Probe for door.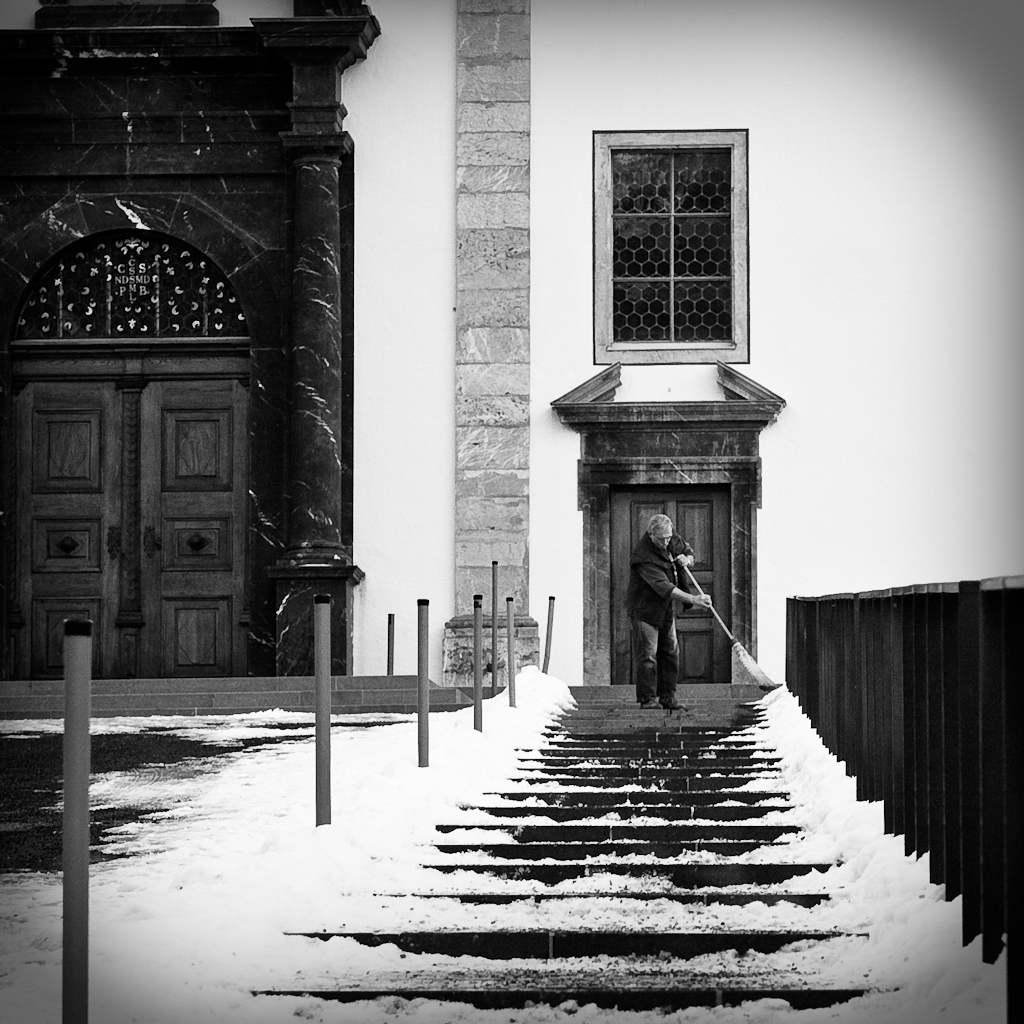
Probe result: rect(31, 293, 268, 695).
